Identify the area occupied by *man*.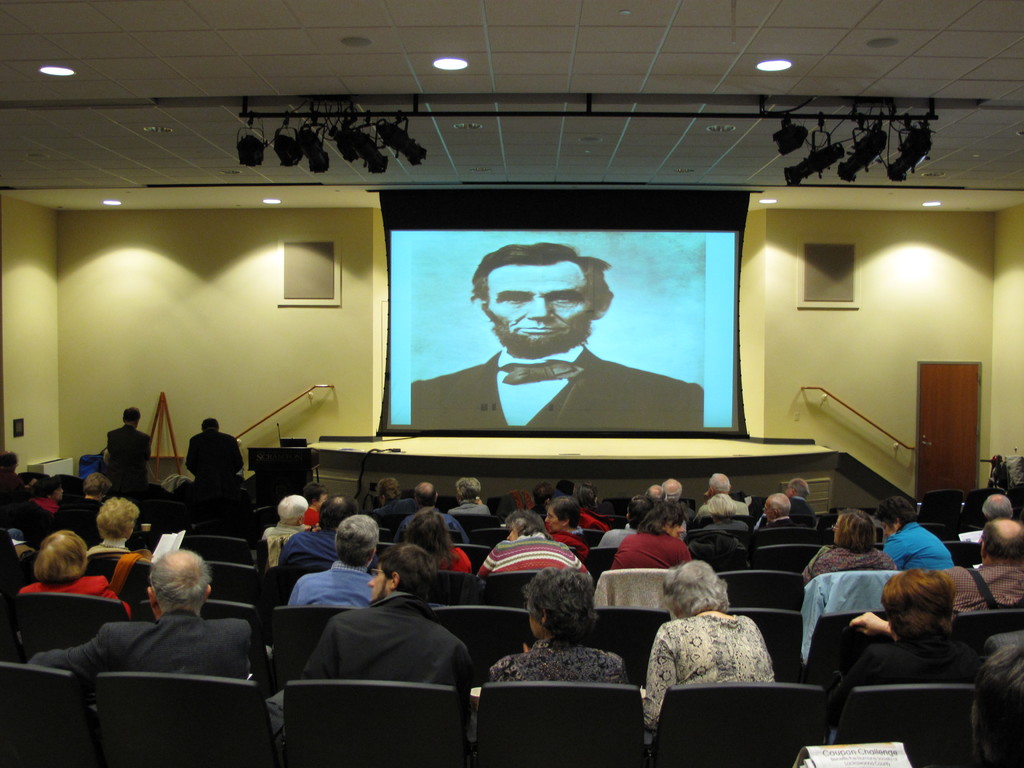
Area: bbox=[763, 492, 799, 524].
